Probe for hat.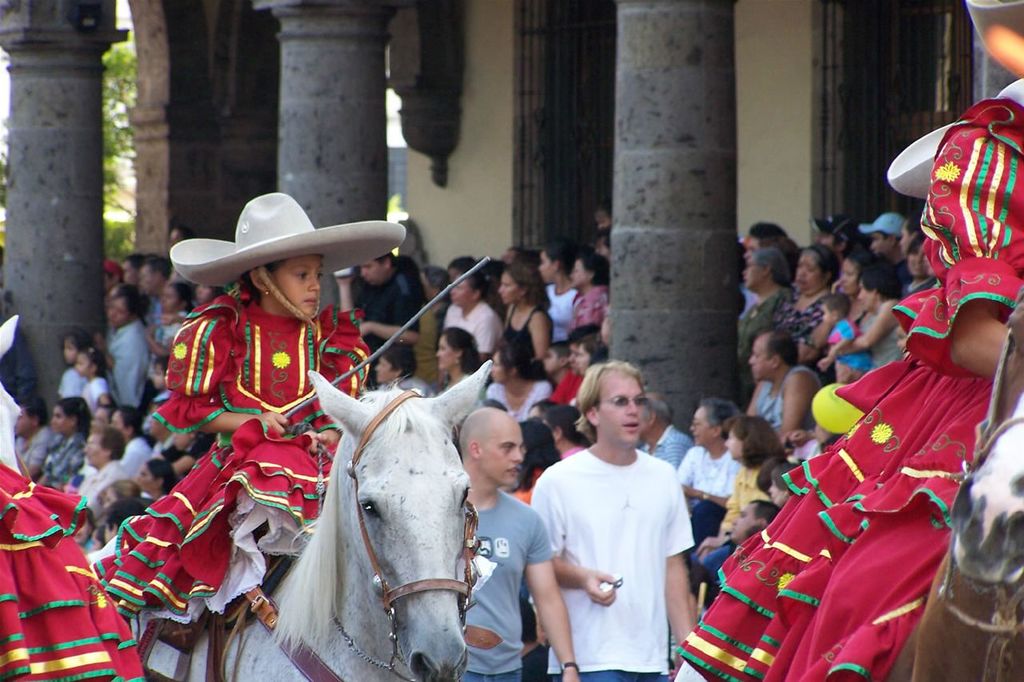
Probe result: 857,214,905,235.
